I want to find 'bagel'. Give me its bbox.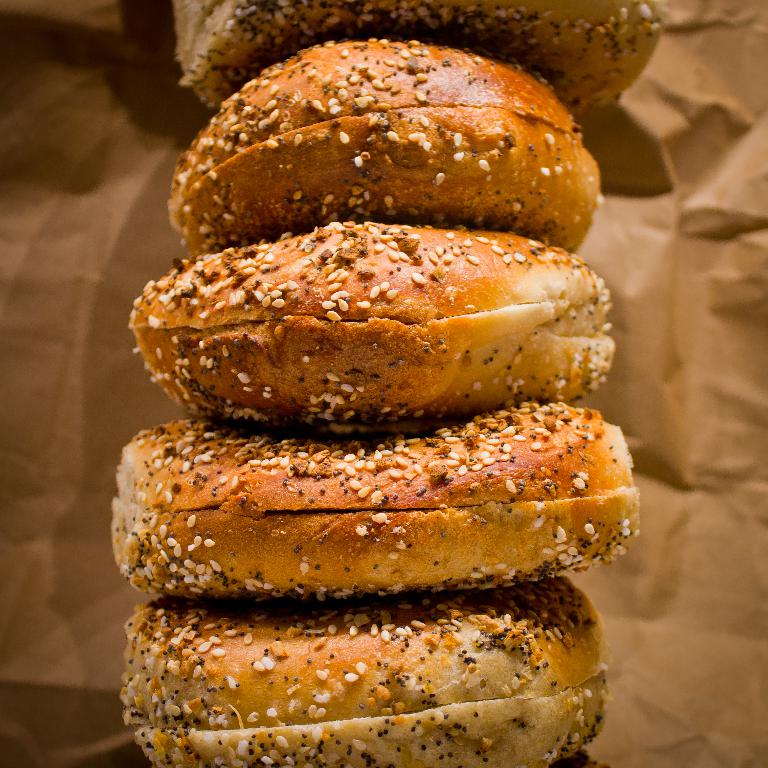
bbox=[110, 408, 645, 598].
